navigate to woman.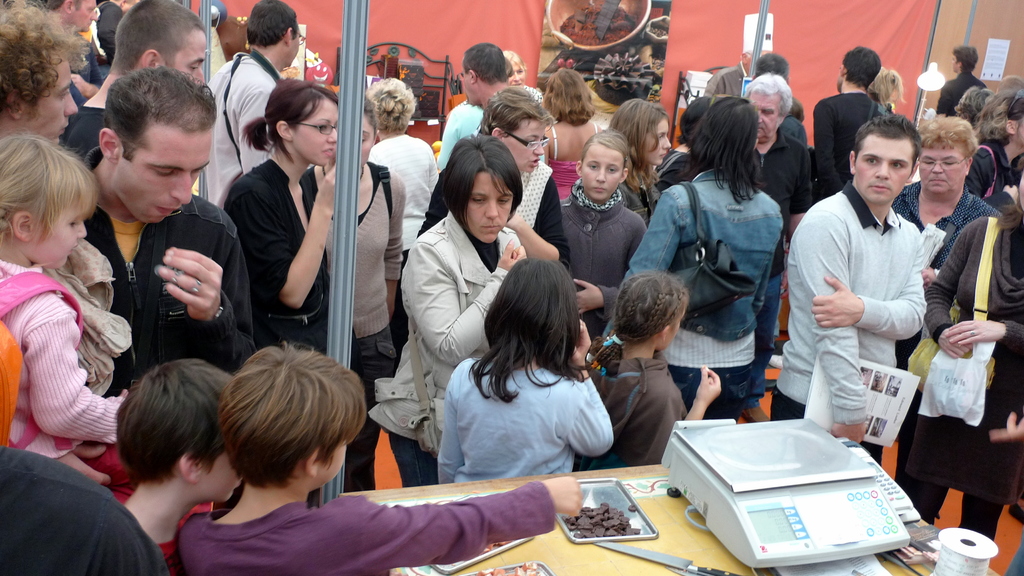
Navigation target: [978, 82, 1023, 229].
